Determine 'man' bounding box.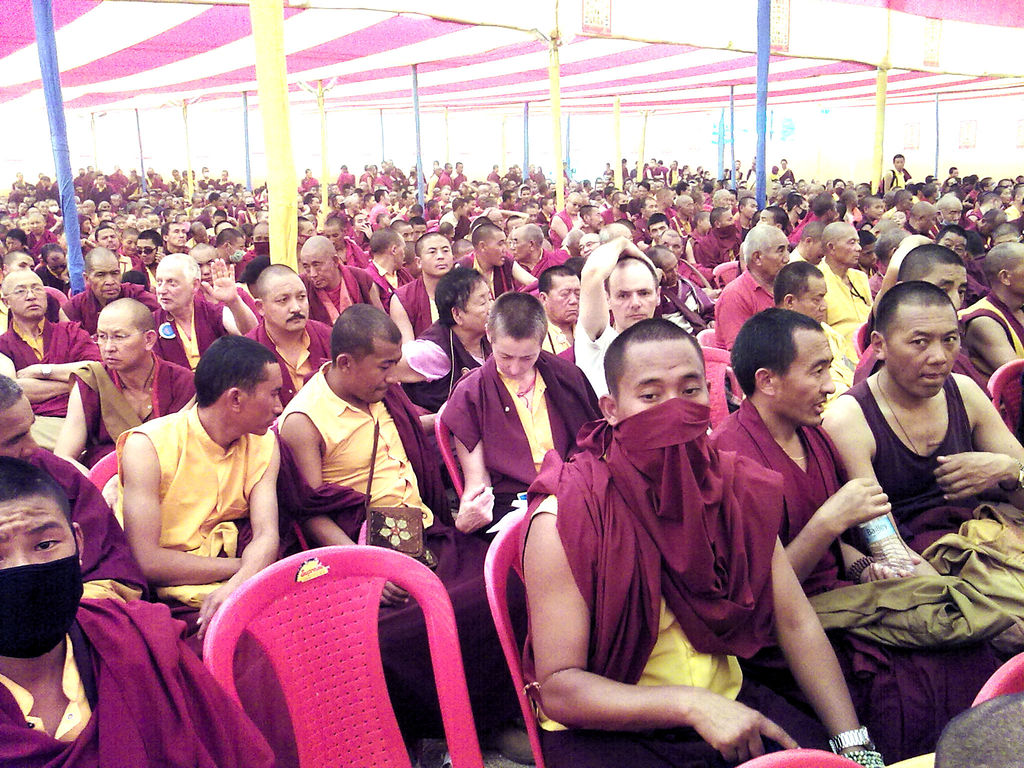
Determined: 812 223 878 363.
